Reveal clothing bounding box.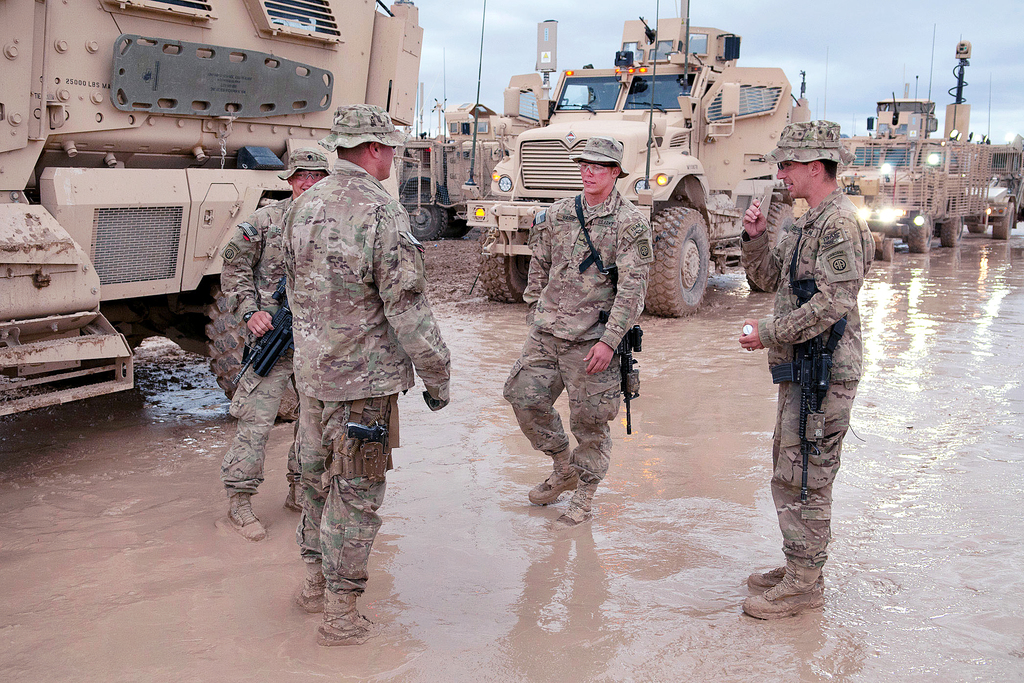
Revealed: x1=215 y1=194 x2=298 y2=498.
